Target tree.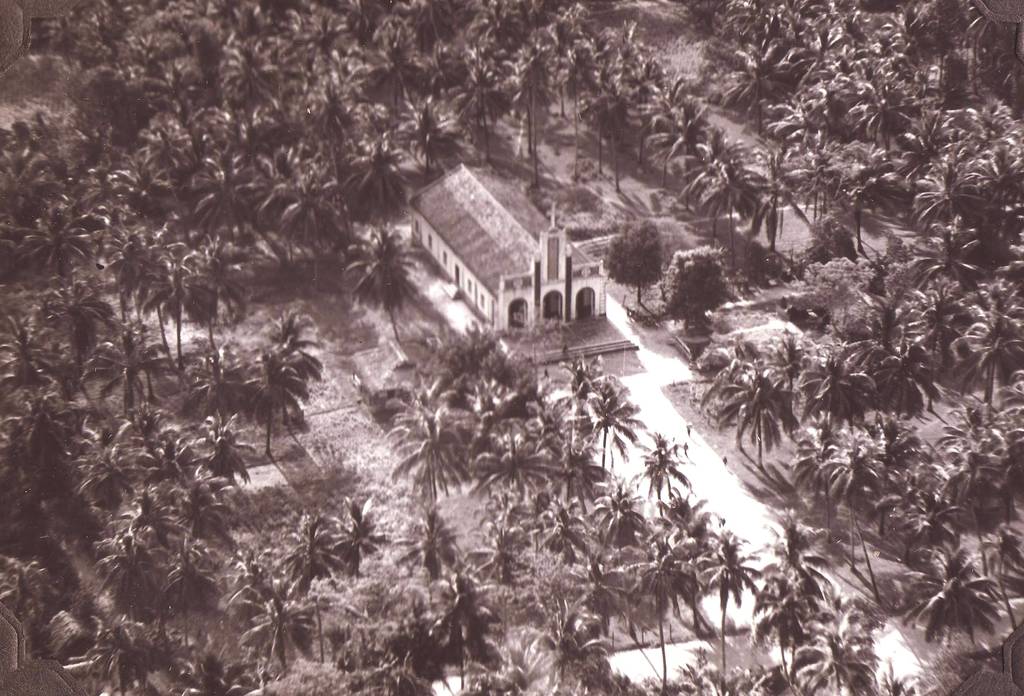
Target region: crop(658, 248, 733, 342).
